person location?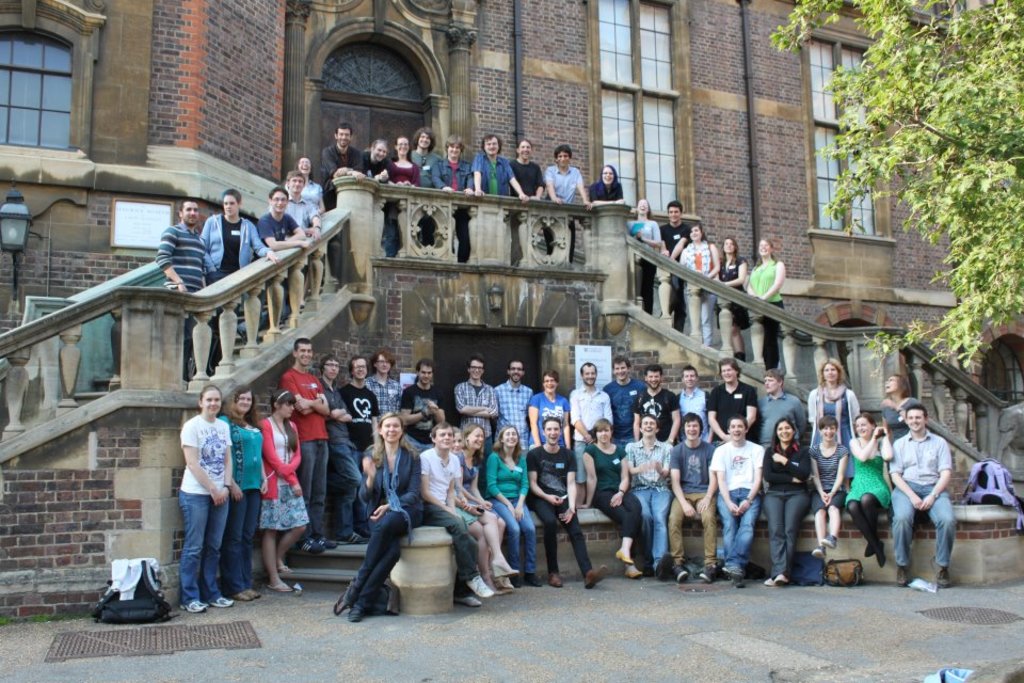
(417,126,447,191)
